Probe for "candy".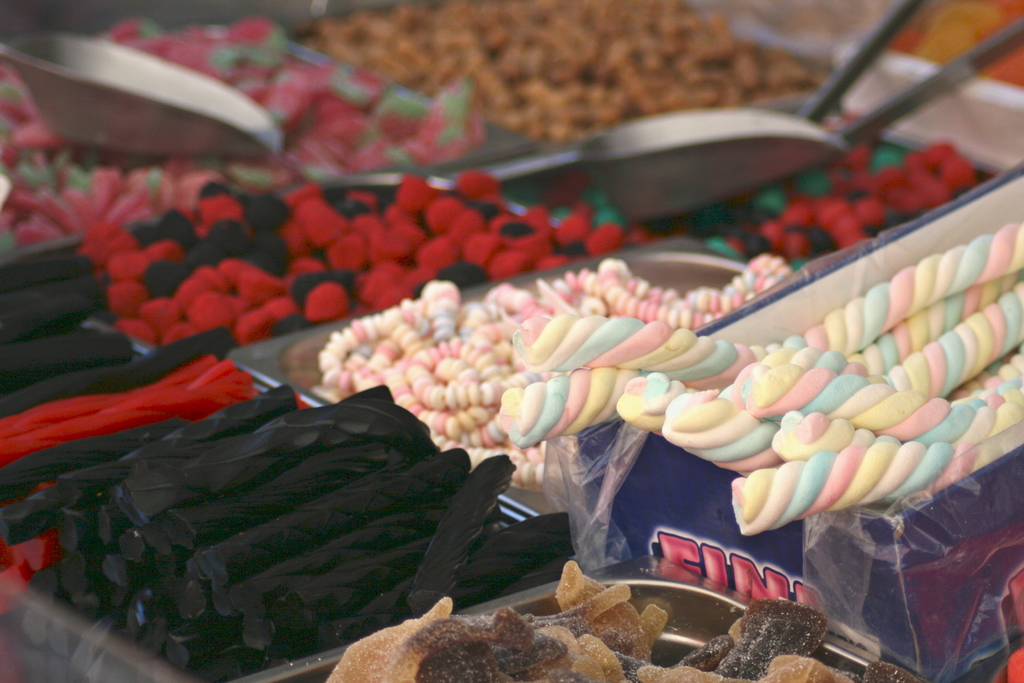
Probe result: <region>621, 368, 708, 431</region>.
